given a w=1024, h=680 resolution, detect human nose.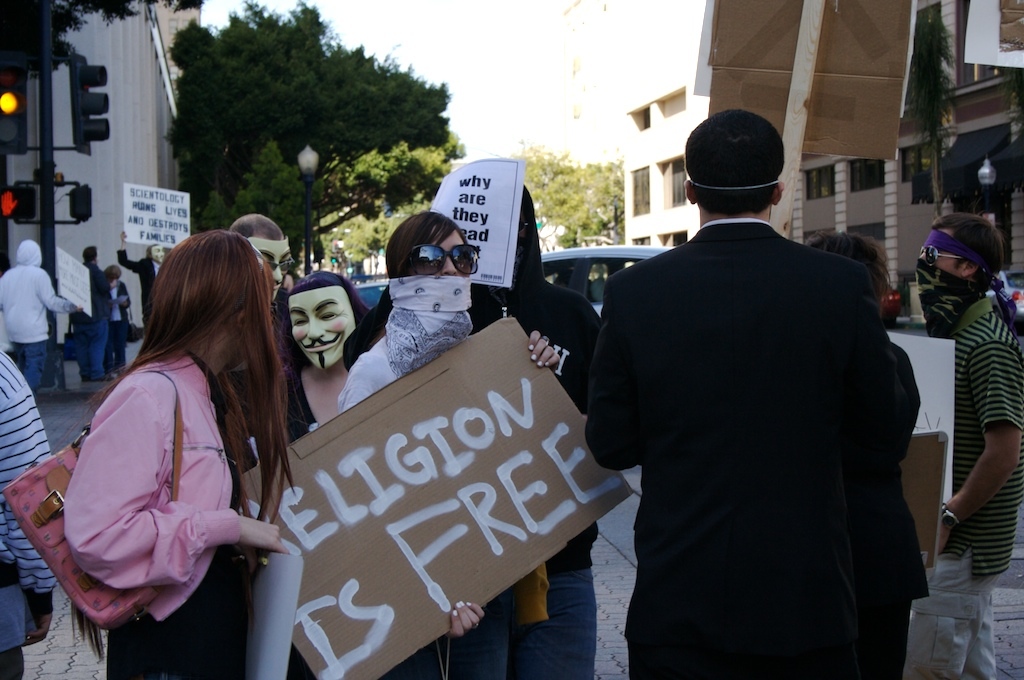
274 263 283 284.
